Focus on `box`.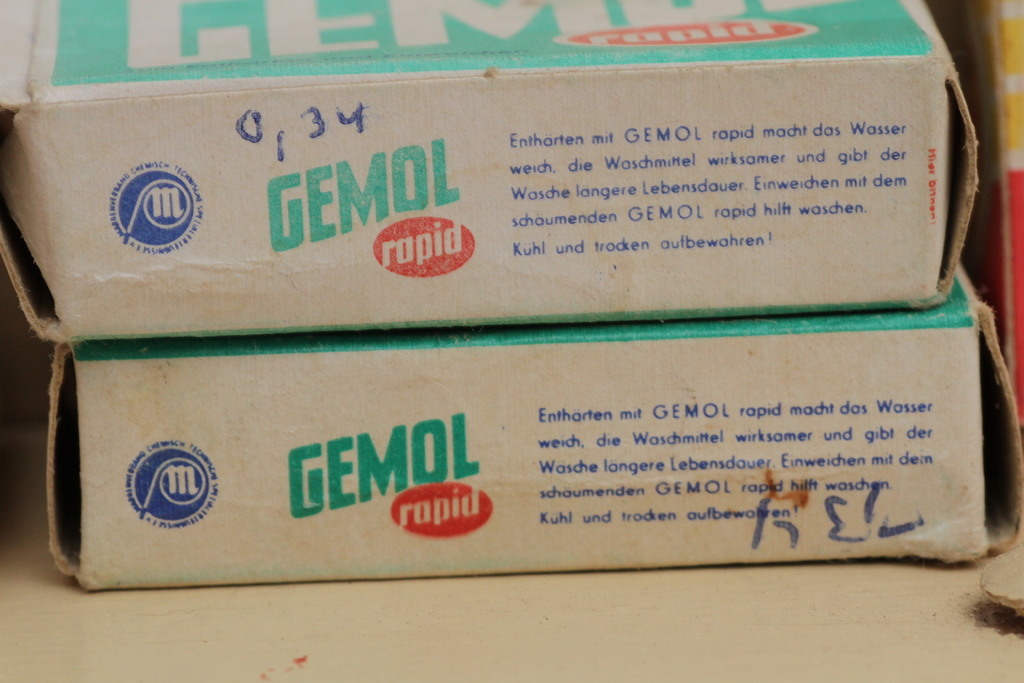
Focused at box=[42, 265, 1023, 591].
